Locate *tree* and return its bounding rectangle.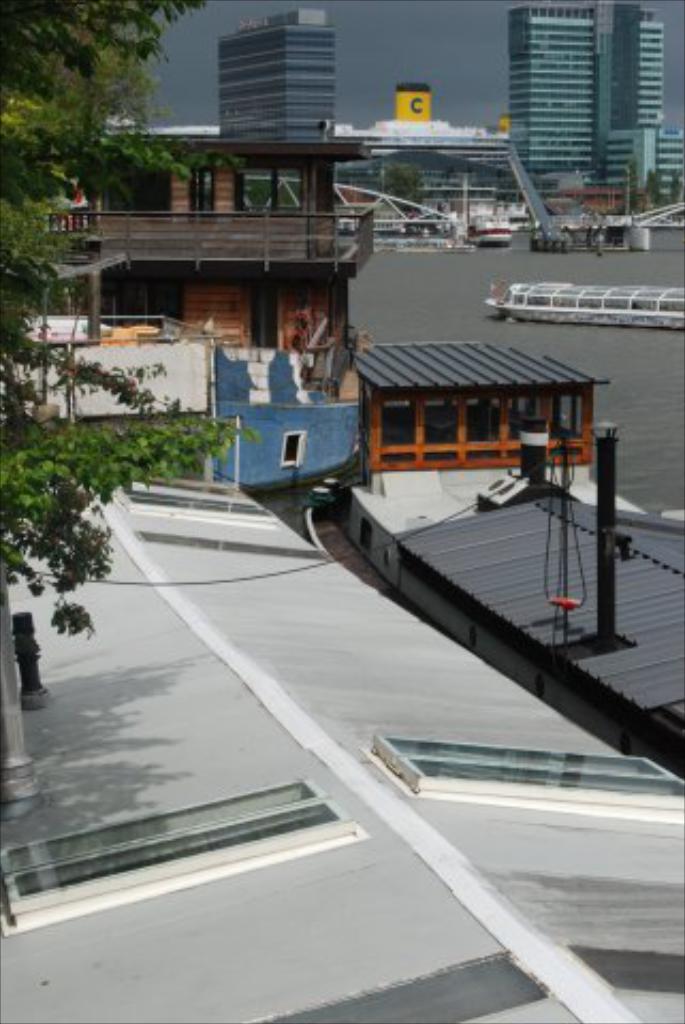
detection(640, 162, 664, 213).
